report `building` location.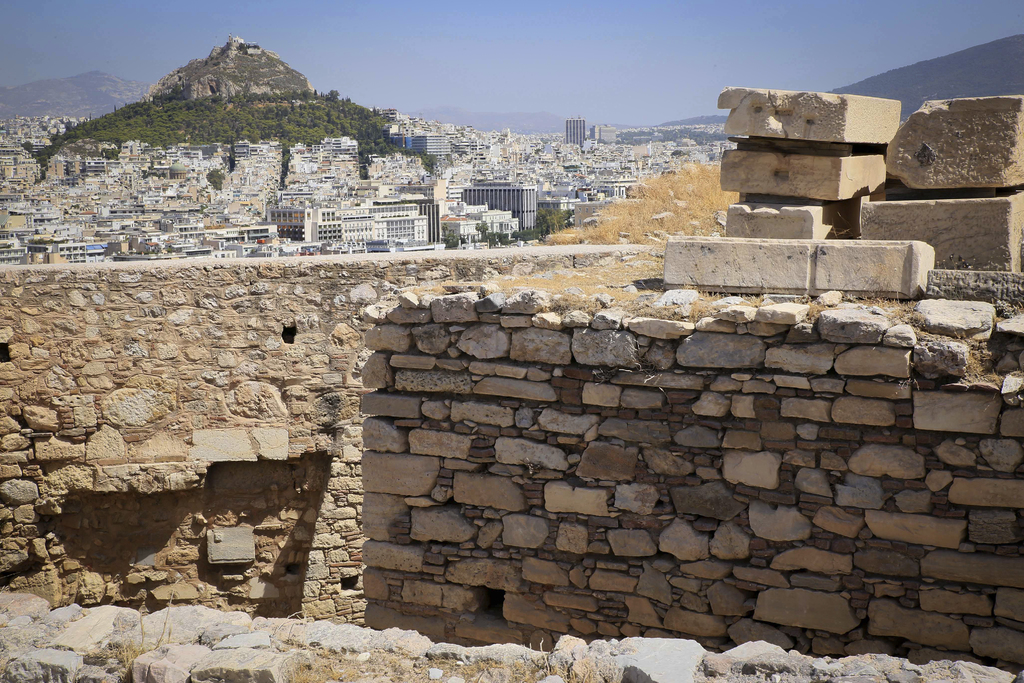
Report: [left=460, top=179, right=536, bottom=228].
